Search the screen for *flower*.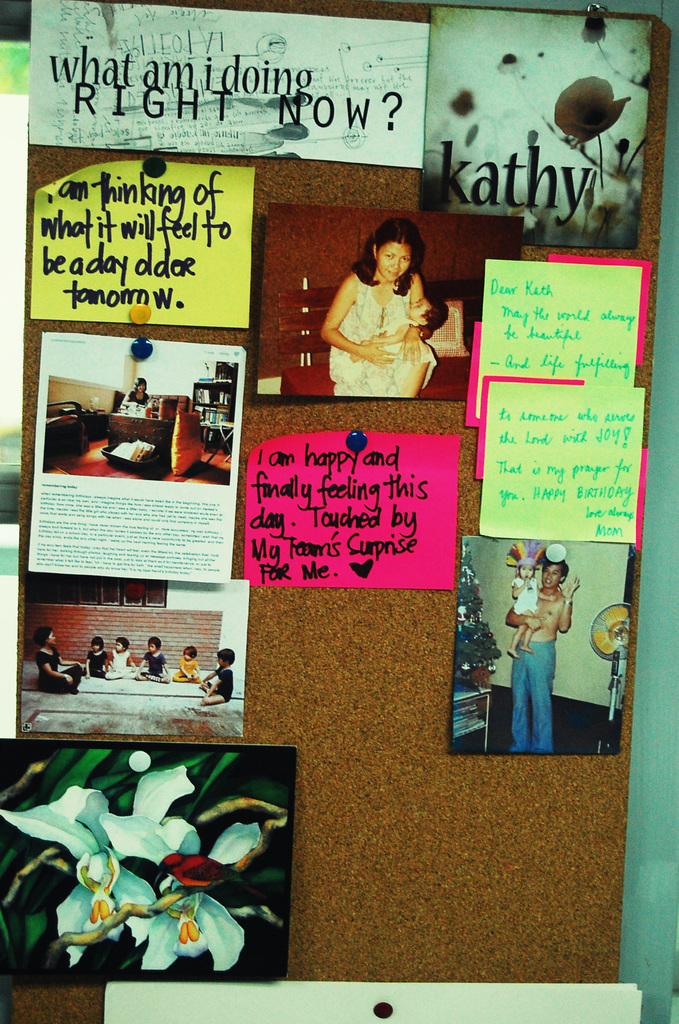
Found at select_region(450, 89, 473, 120).
